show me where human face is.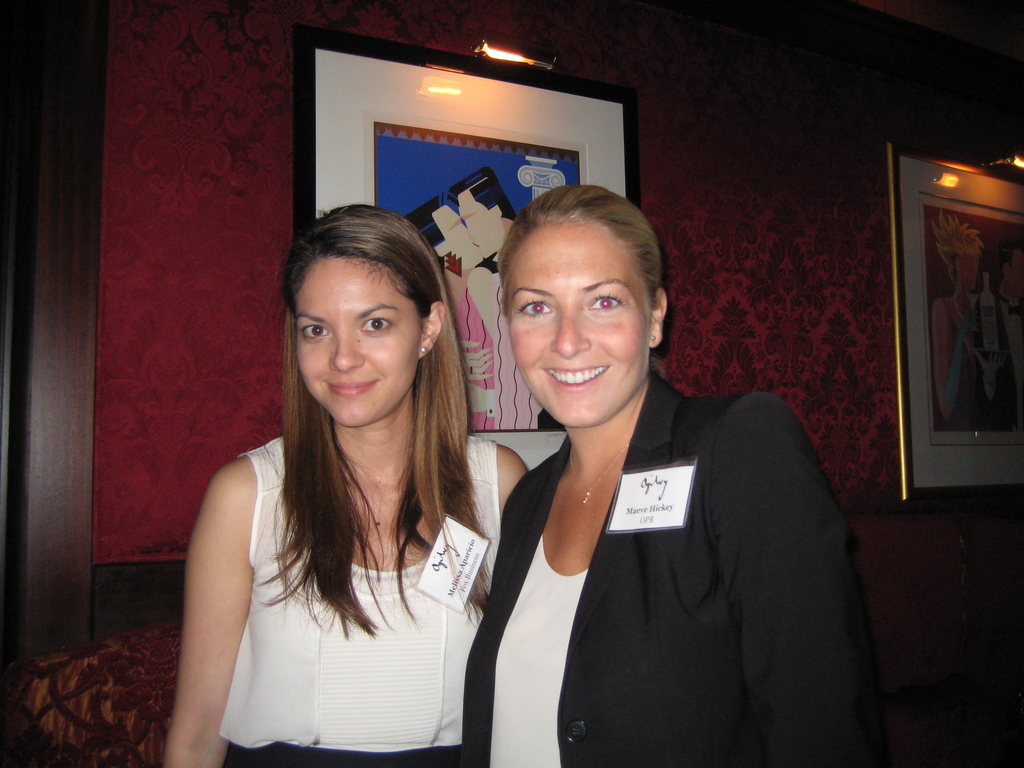
human face is at {"left": 511, "top": 225, "right": 652, "bottom": 424}.
